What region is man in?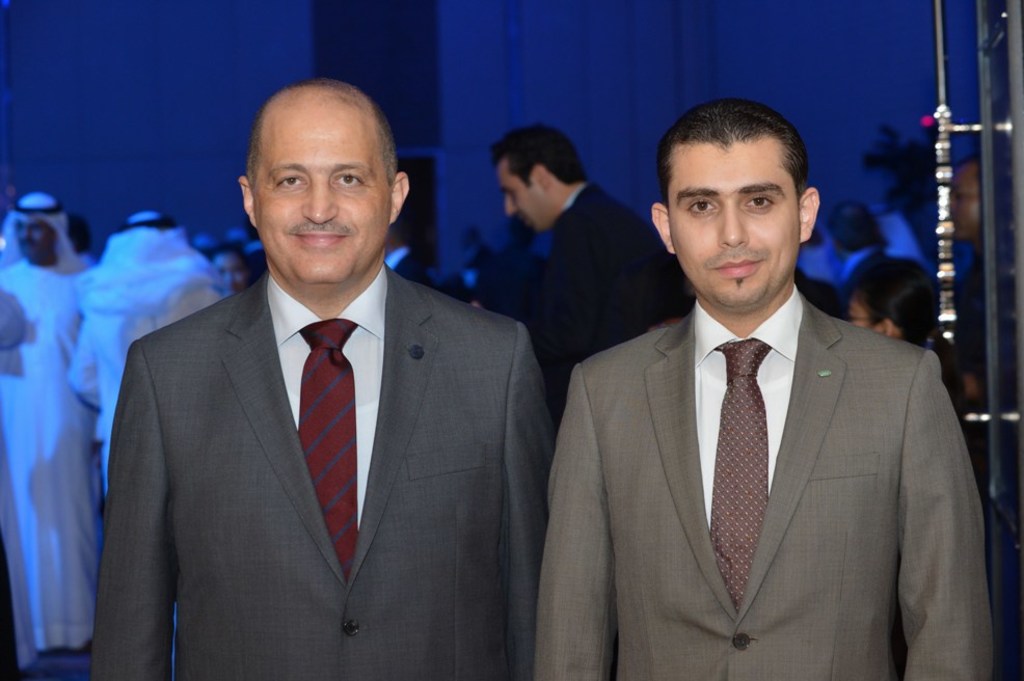
locate(949, 152, 1018, 403).
